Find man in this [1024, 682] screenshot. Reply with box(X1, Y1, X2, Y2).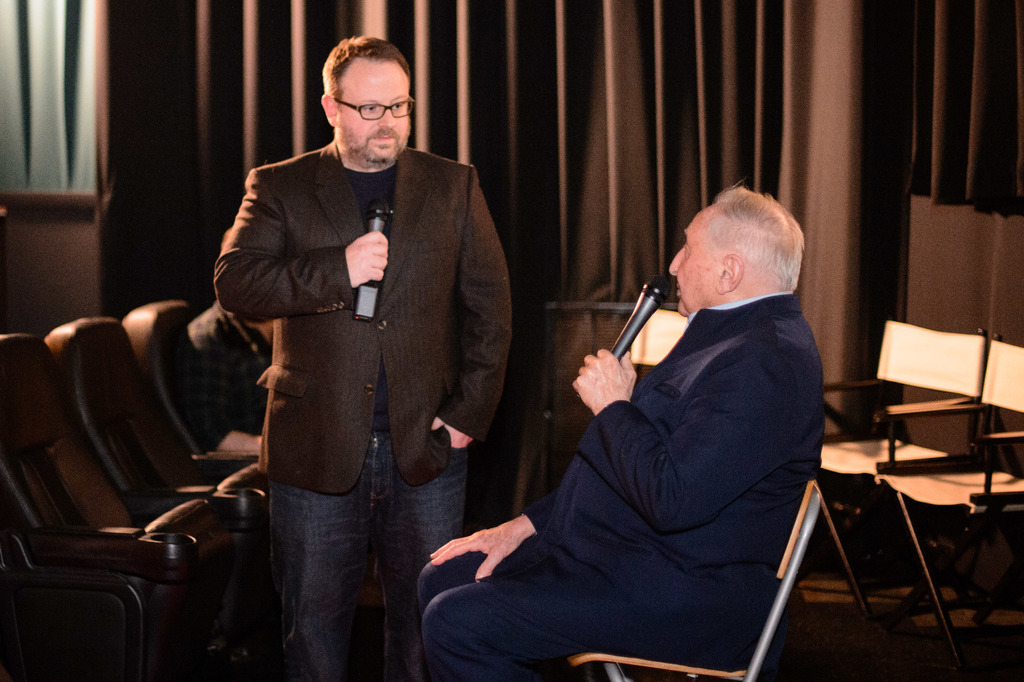
box(198, 53, 531, 652).
